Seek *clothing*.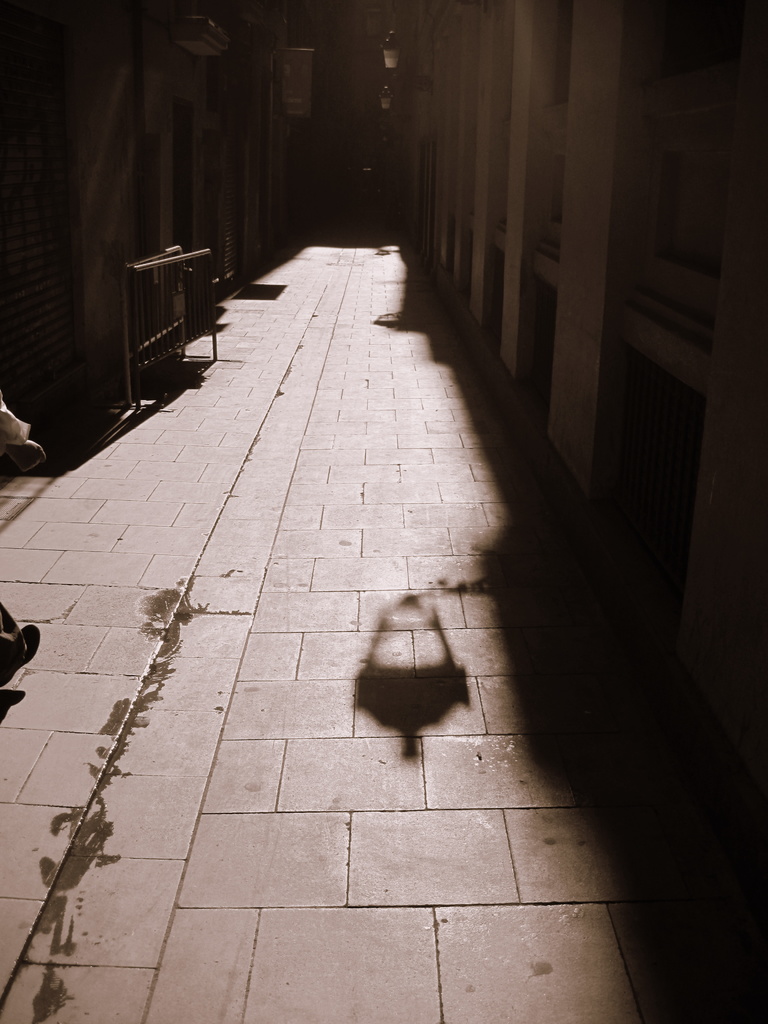
bbox(0, 394, 31, 668).
